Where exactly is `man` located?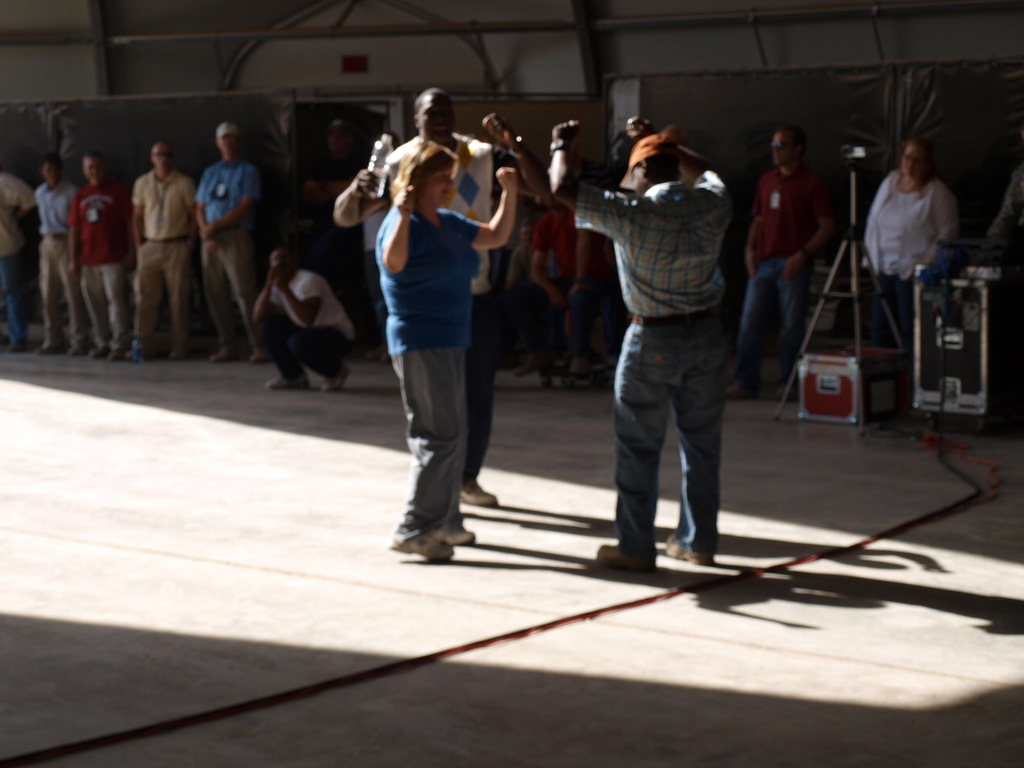
Its bounding box is [x1=136, y1=138, x2=200, y2=356].
